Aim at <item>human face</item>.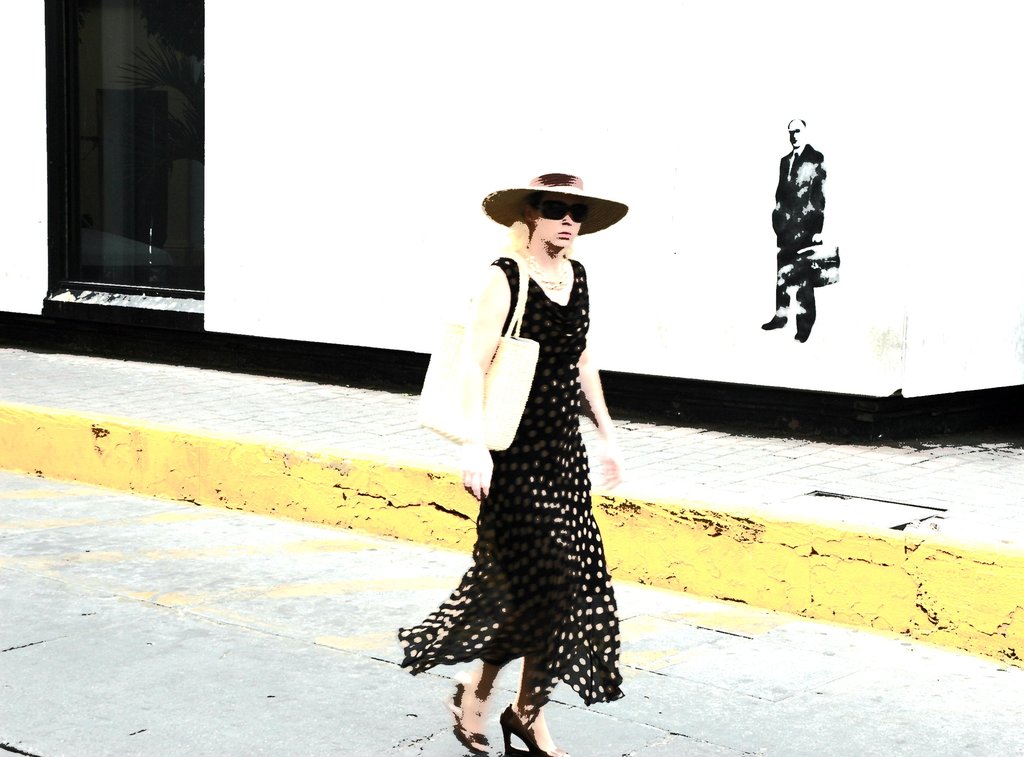
Aimed at bbox=[531, 195, 580, 249].
